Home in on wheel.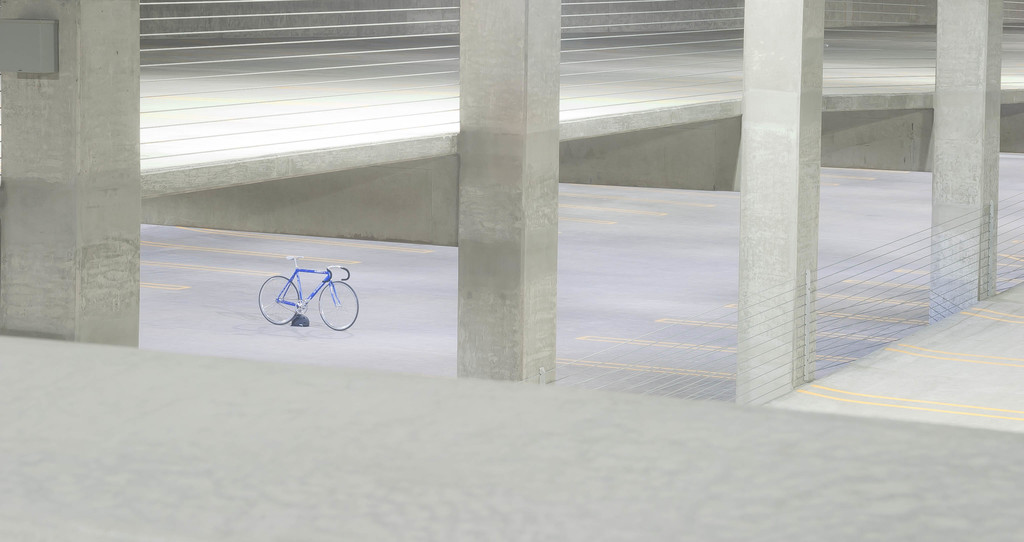
Homed in at select_region(314, 280, 362, 331).
